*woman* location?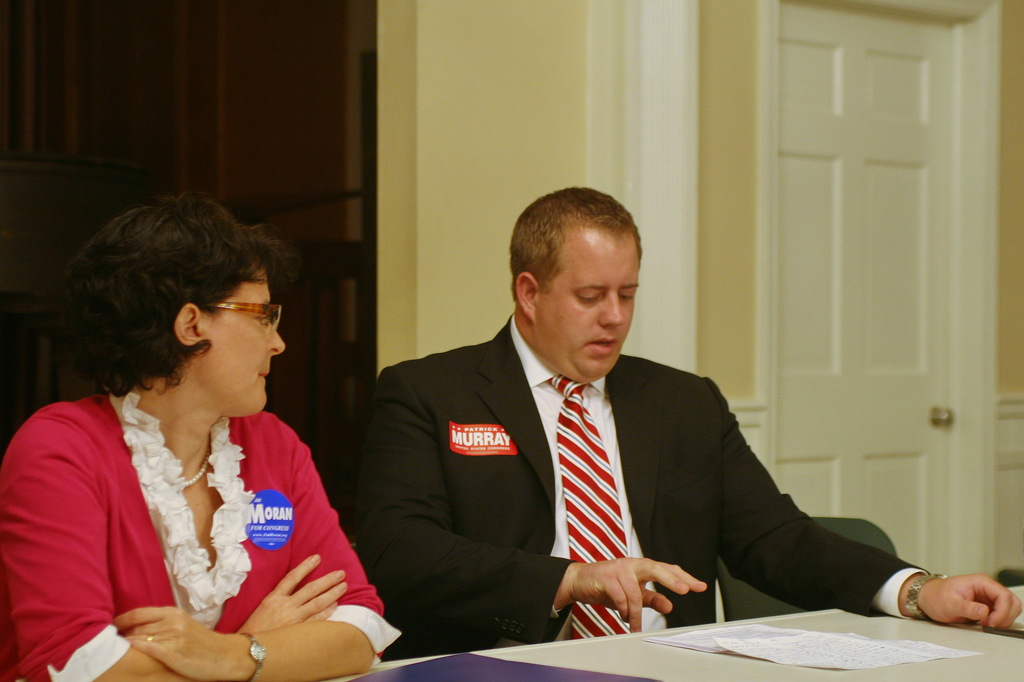
rect(16, 185, 374, 679)
